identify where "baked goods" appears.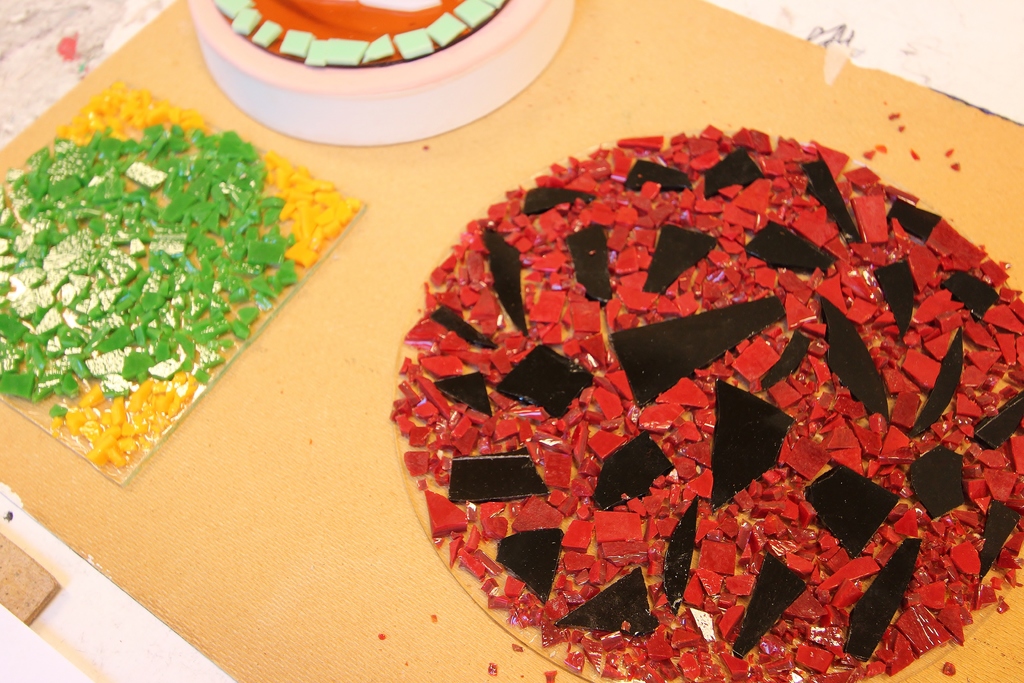
Appears at x1=183 y1=0 x2=573 y2=145.
